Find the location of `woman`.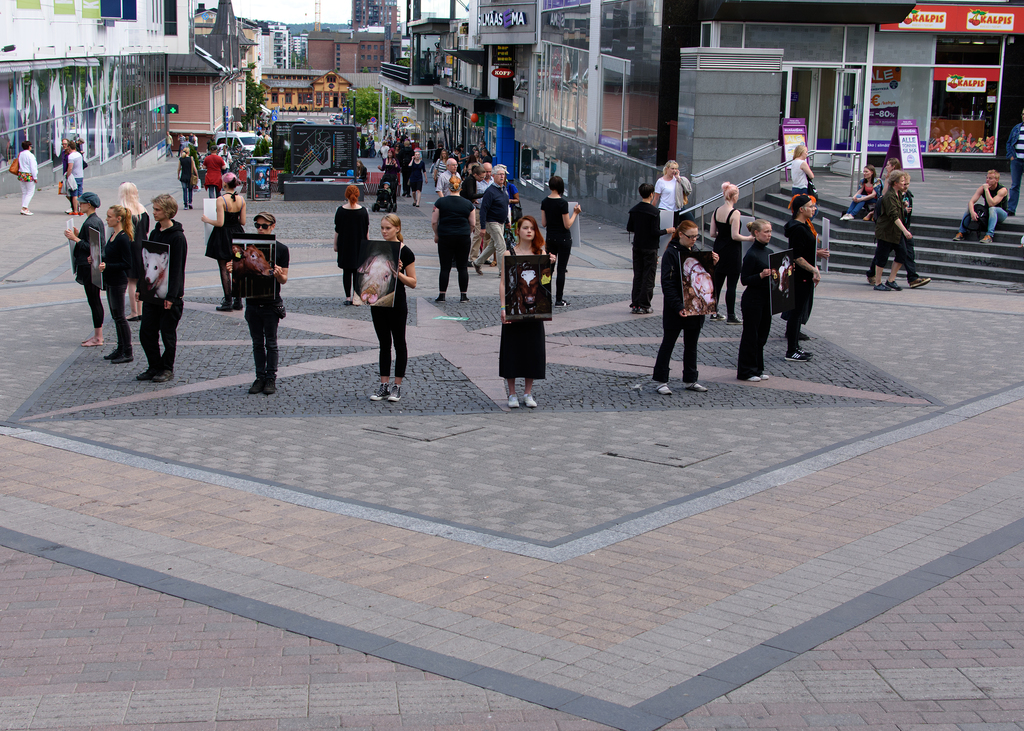
Location: (left=354, top=163, right=367, bottom=200).
